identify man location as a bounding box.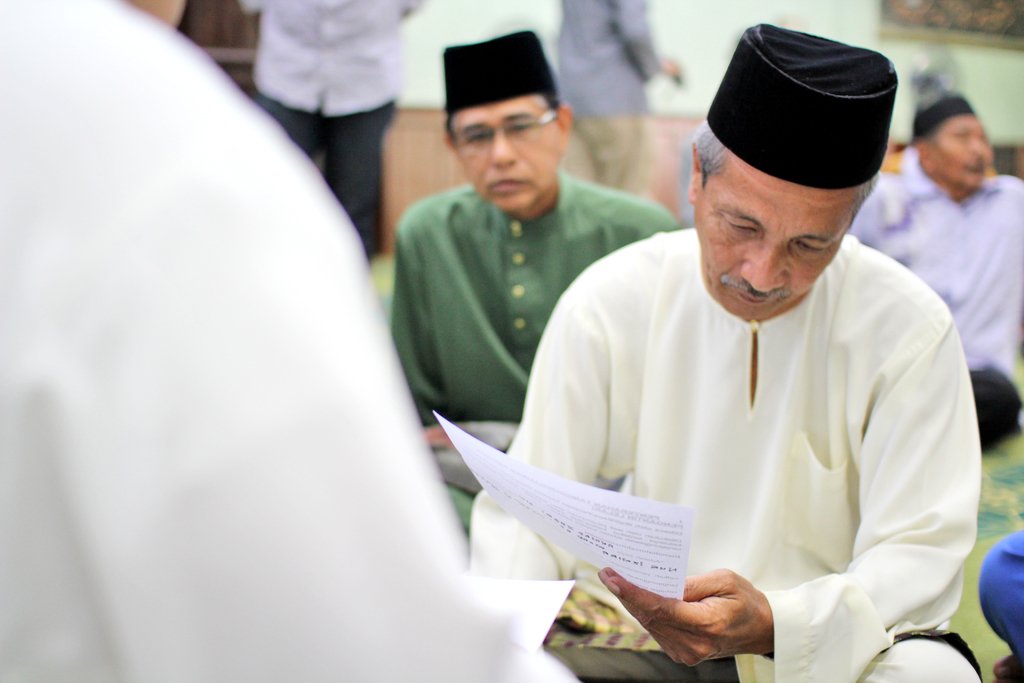
region(385, 31, 676, 532).
